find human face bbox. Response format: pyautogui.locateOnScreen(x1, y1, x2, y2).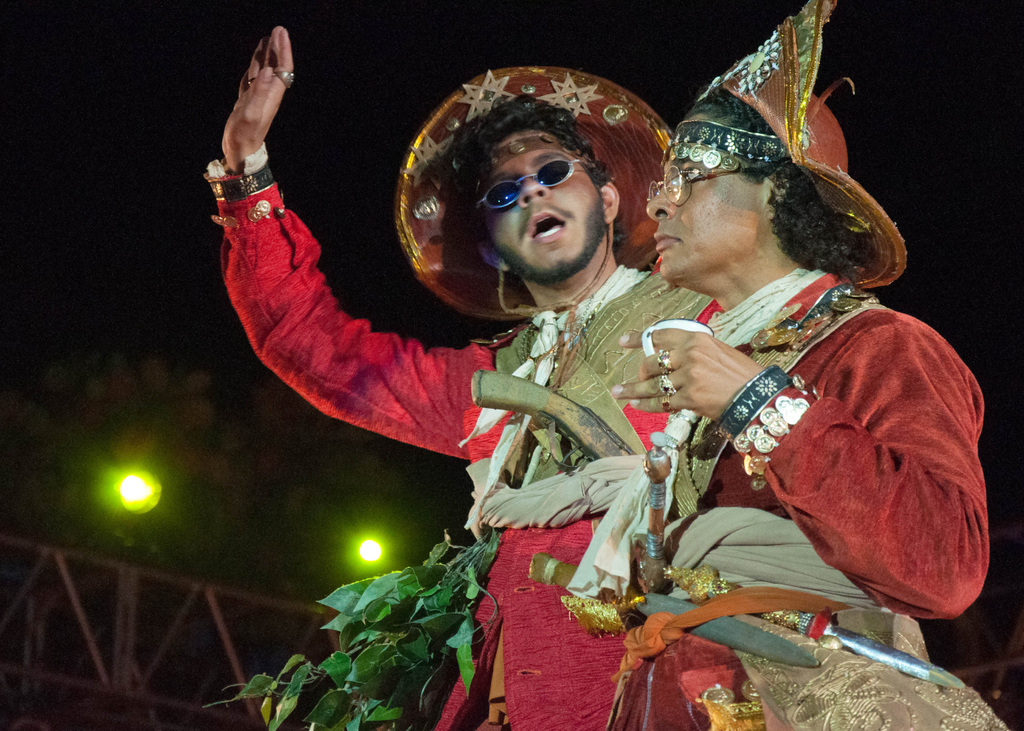
pyautogui.locateOnScreen(484, 127, 602, 277).
